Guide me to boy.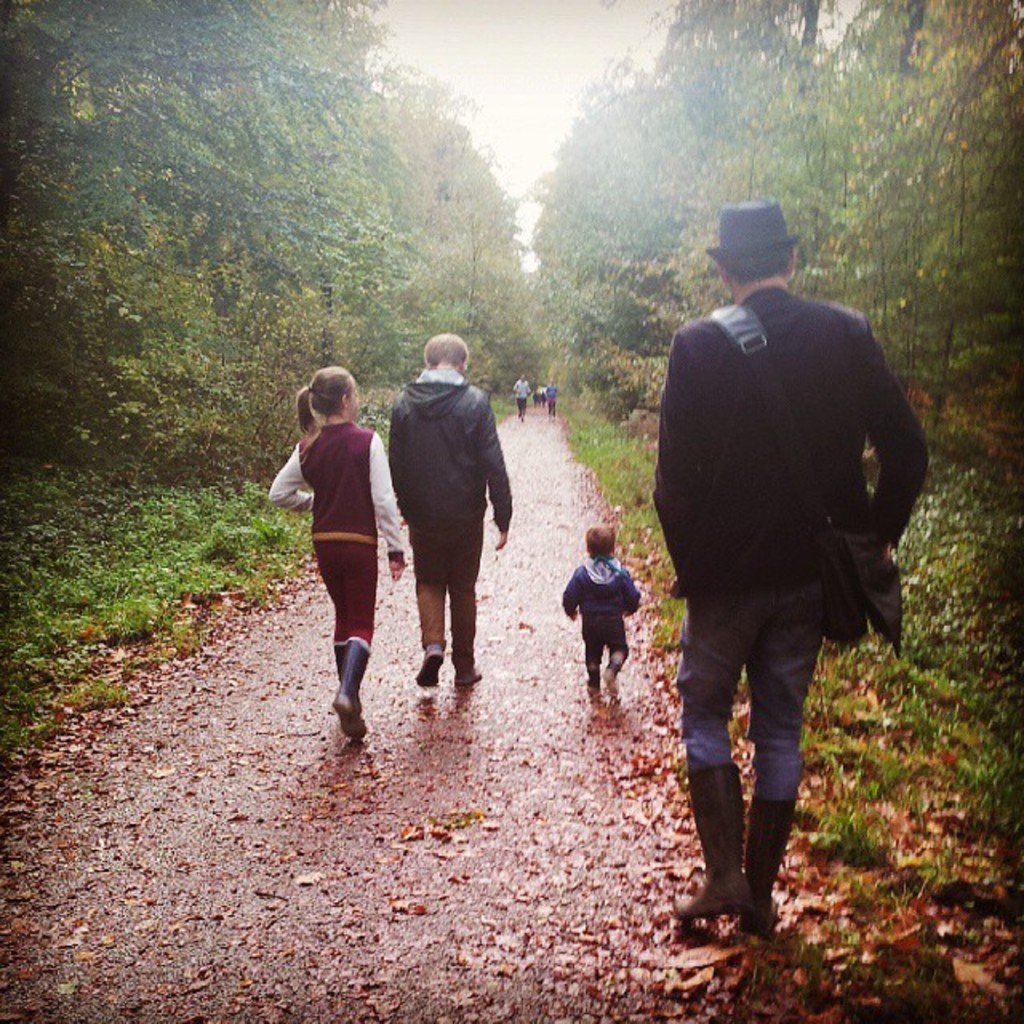
Guidance: {"x1": 387, "y1": 331, "x2": 512, "y2": 685}.
